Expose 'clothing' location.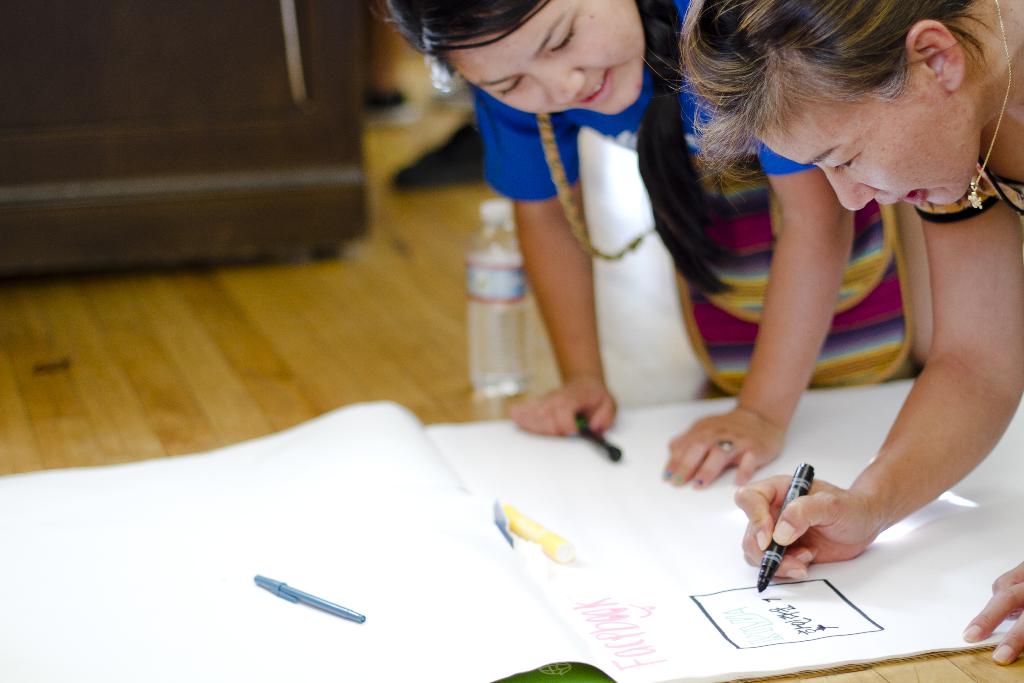
Exposed at 915 154 1023 224.
